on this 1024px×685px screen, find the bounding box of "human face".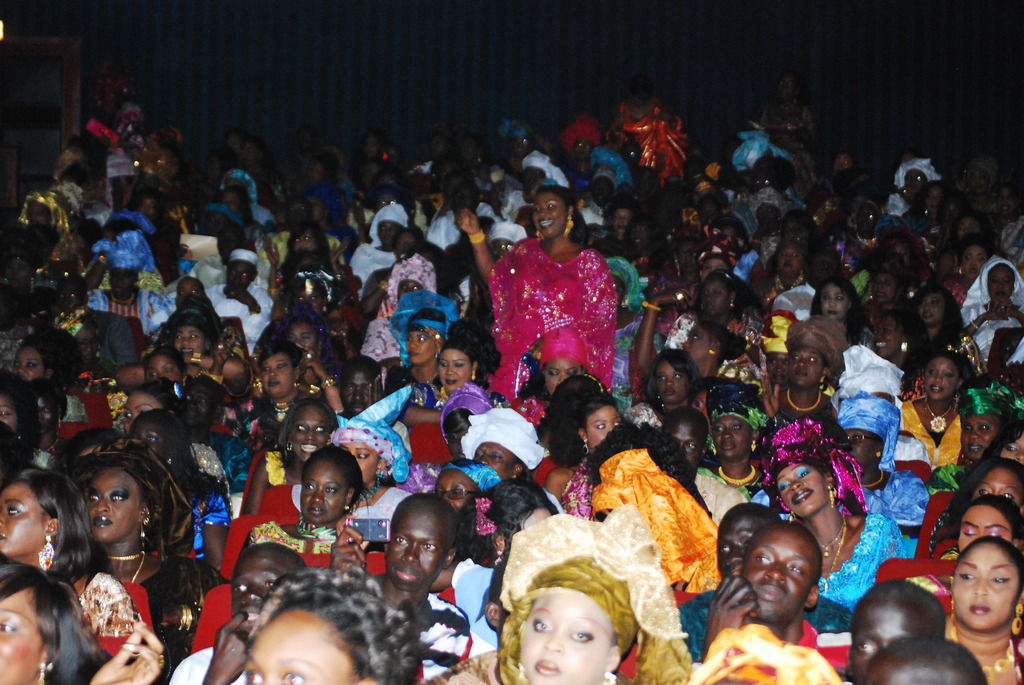
Bounding box: Rect(845, 423, 876, 463).
